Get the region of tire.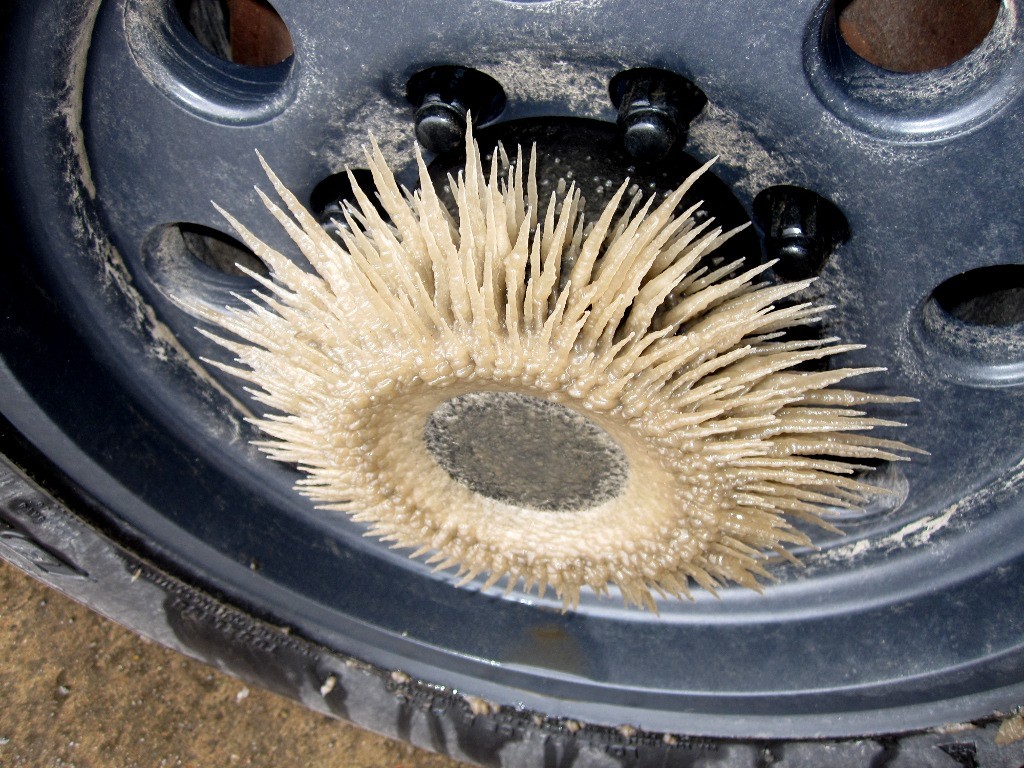
pyautogui.locateOnScreen(0, 0, 1023, 767).
